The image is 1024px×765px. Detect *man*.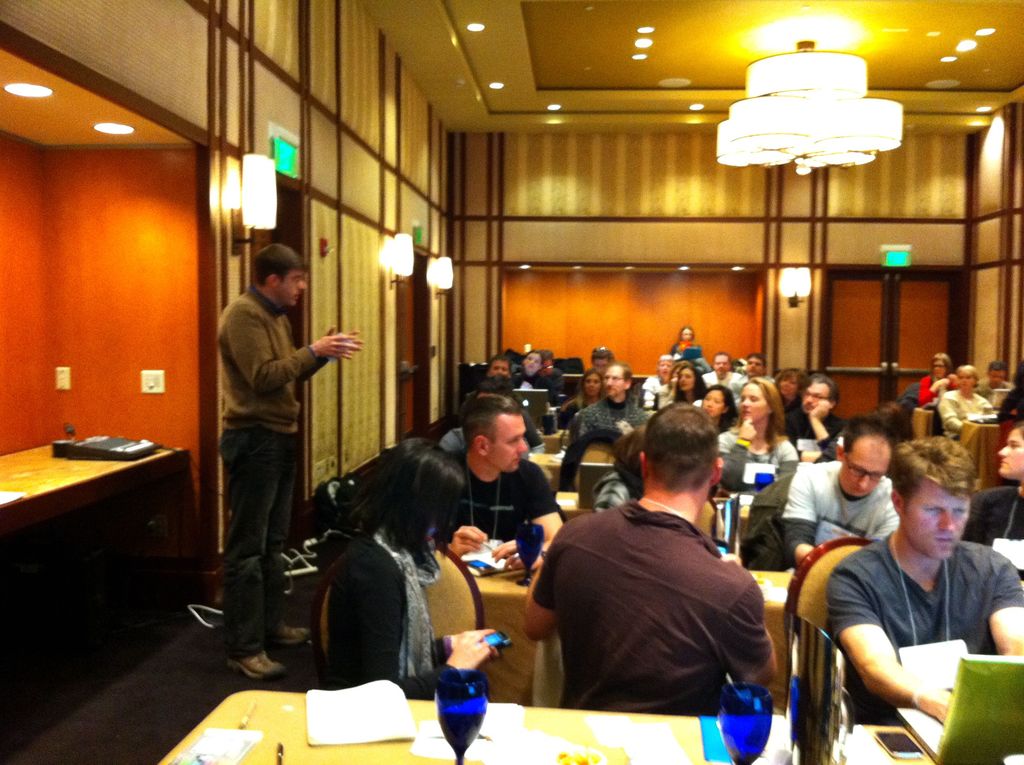
Detection: detection(488, 354, 516, 385).
